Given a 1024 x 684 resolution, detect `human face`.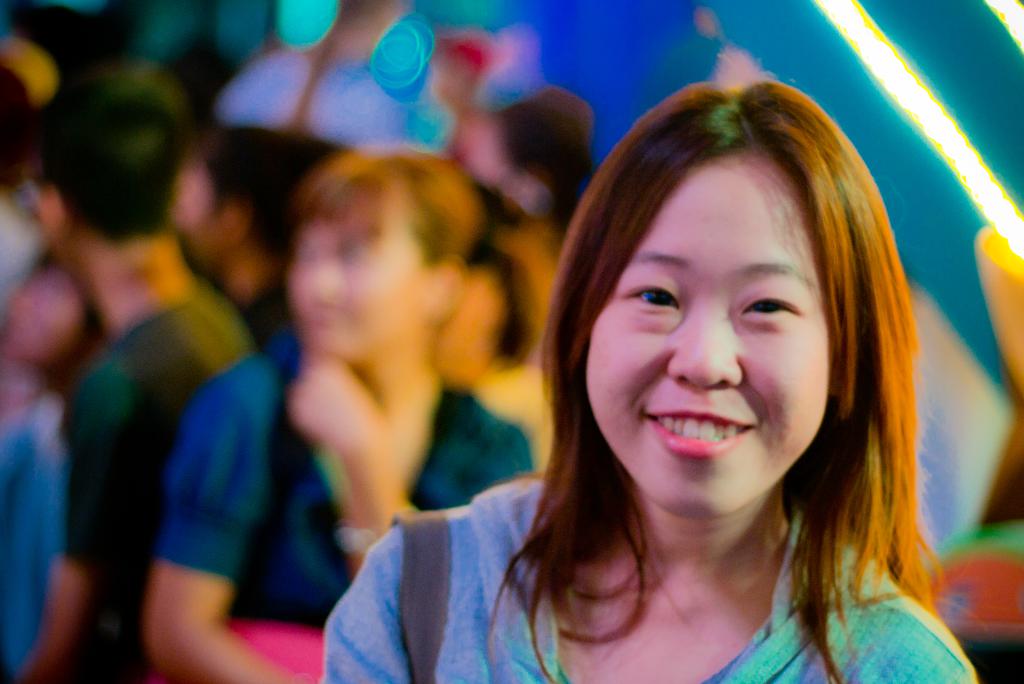
Rect(172, 154, 237, 257).
